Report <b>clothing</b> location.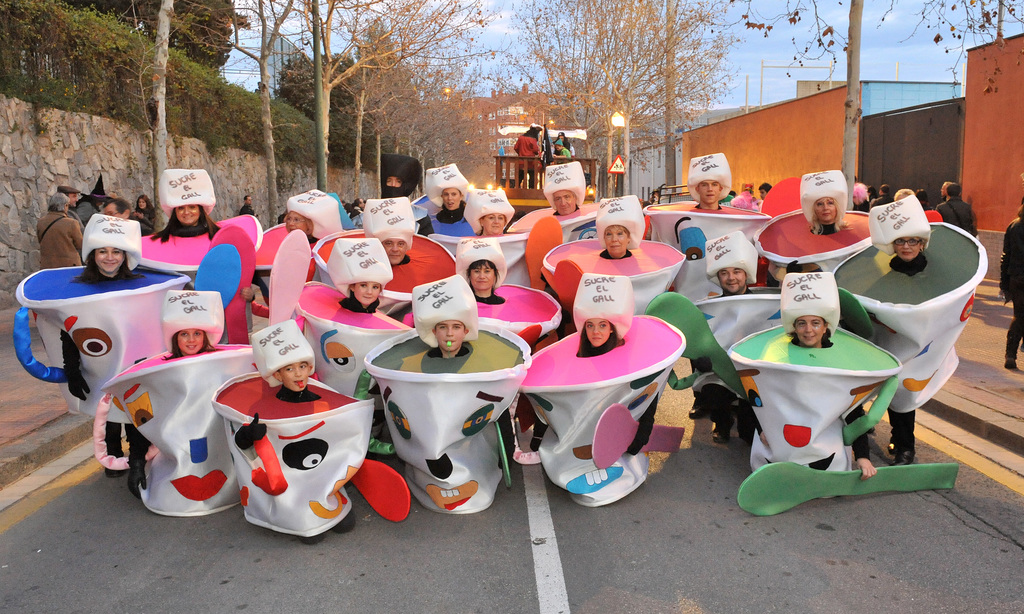
Report: BBox(207, 359, 372, 527).
